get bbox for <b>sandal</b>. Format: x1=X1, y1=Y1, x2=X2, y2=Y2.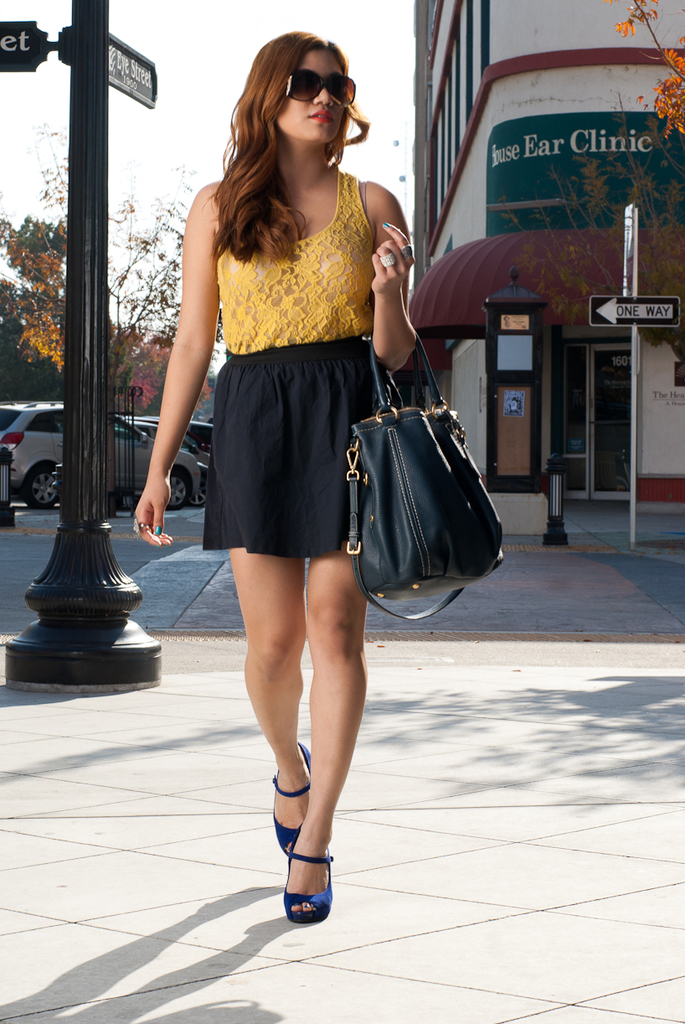
x1=266, y1=741, x2=316, y2=851.
